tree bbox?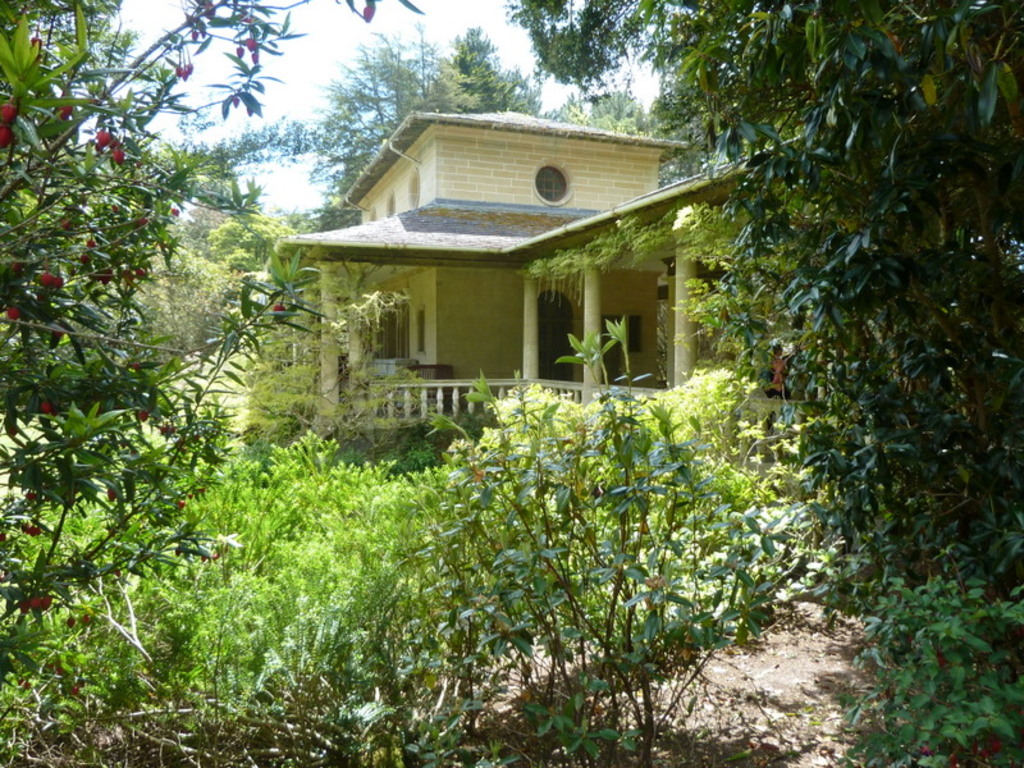
(284, 19, 727, 218)
